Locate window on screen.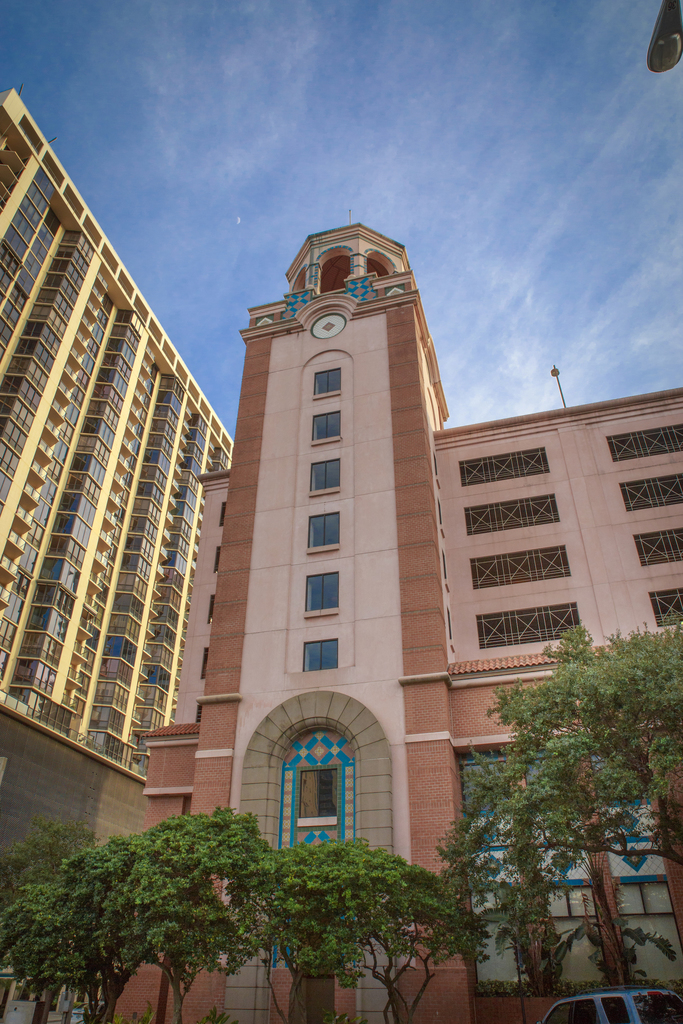
On screen at bbox=(632, 526, 682, 573).
